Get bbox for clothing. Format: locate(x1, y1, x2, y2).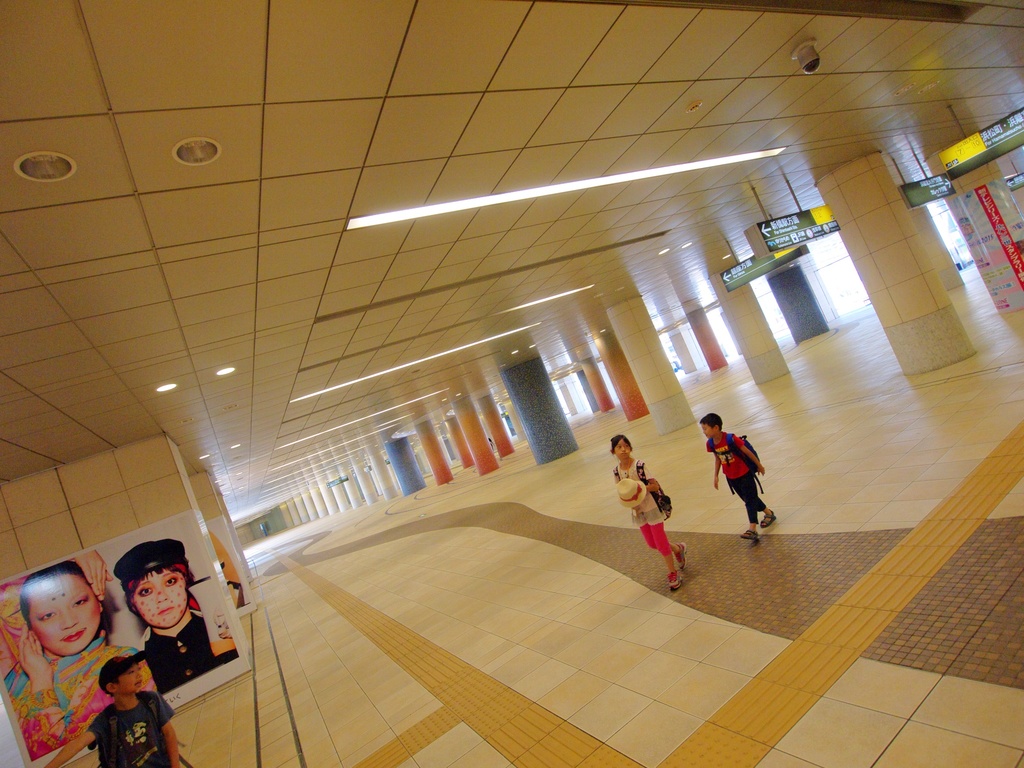
locate(705, 431, 767, 528).
